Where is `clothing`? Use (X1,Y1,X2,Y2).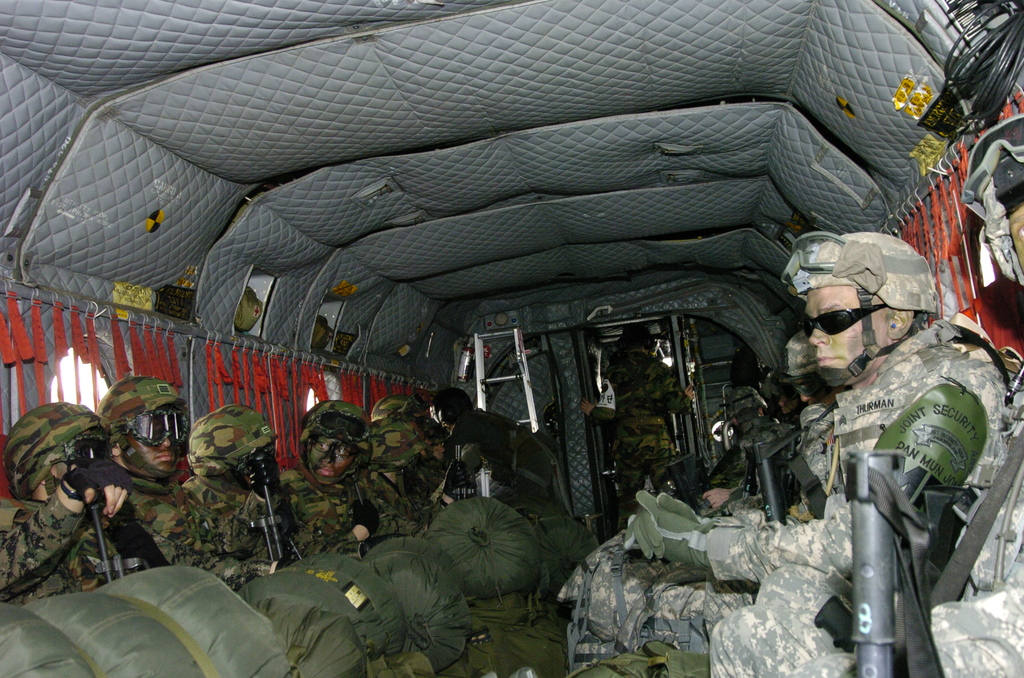
(701,321,1022,677).
